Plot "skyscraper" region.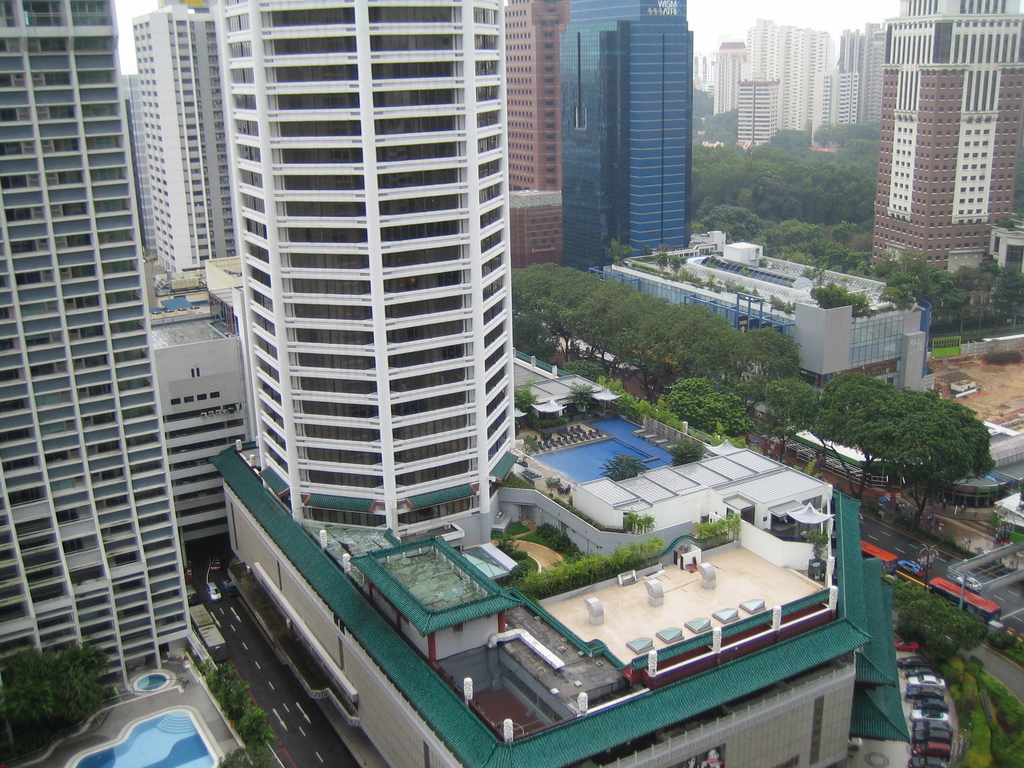
Plotted at 744, 19, 835, 137.
